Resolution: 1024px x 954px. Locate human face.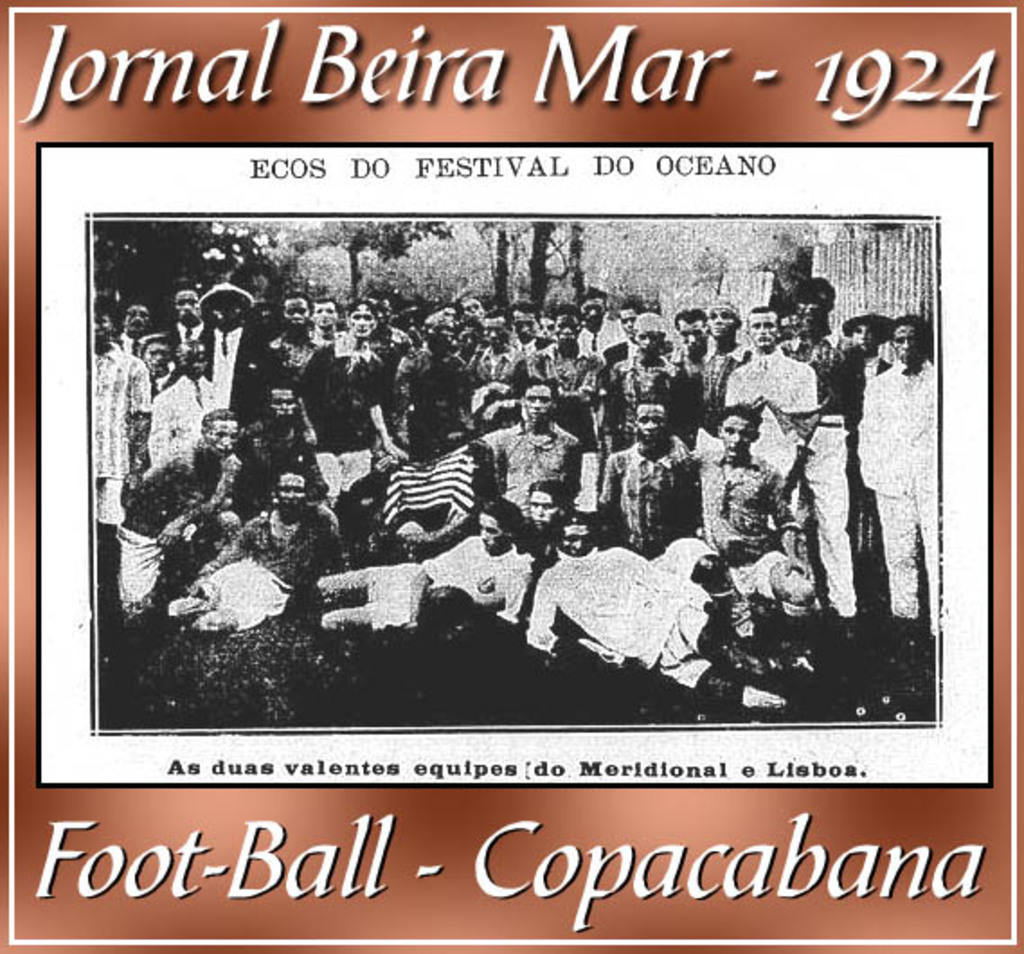
box=[891, 315, 929, 362].
